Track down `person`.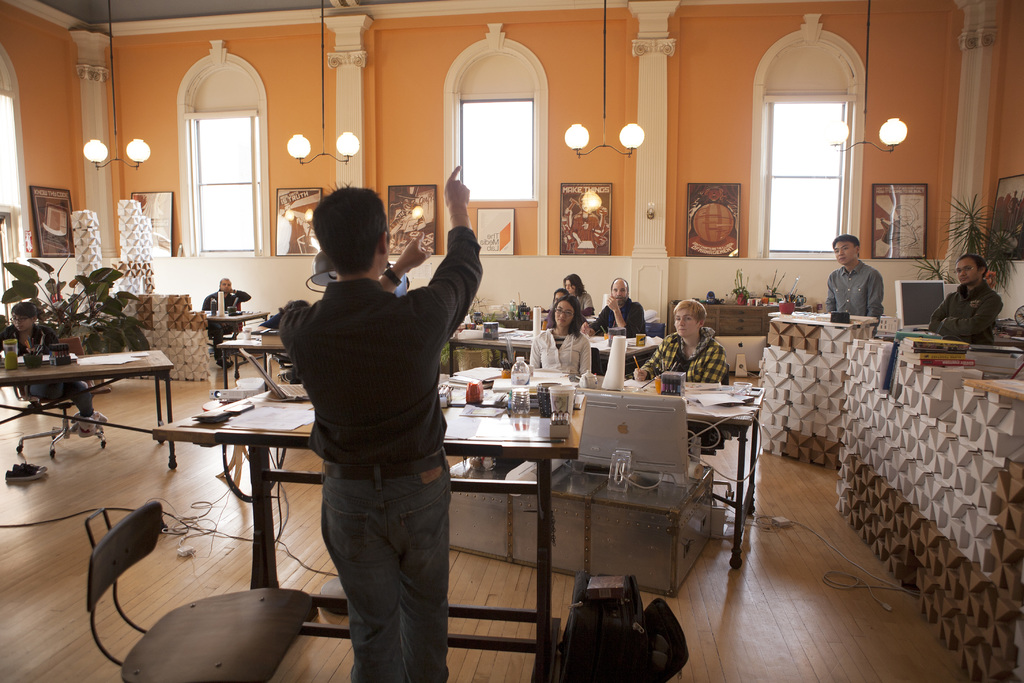
Tracked to 527:297:596:378.
